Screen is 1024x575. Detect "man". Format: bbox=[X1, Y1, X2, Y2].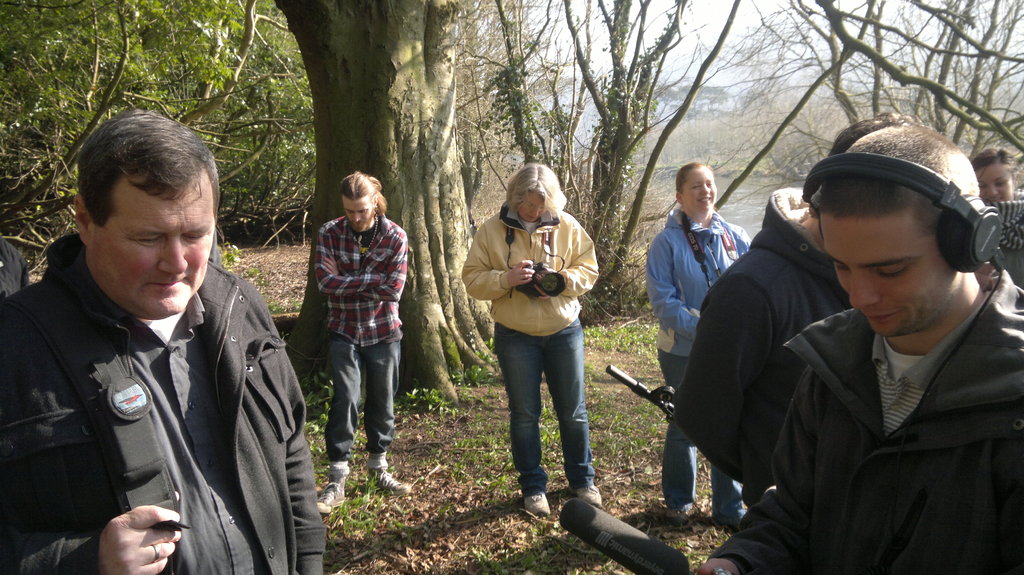
bbox=[698, 123, 1015, 574].
